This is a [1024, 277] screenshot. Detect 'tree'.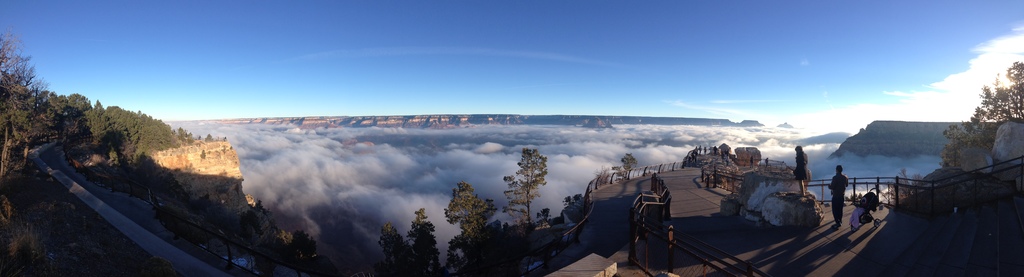
(left=372, top=206, right=446, bottom=276).
